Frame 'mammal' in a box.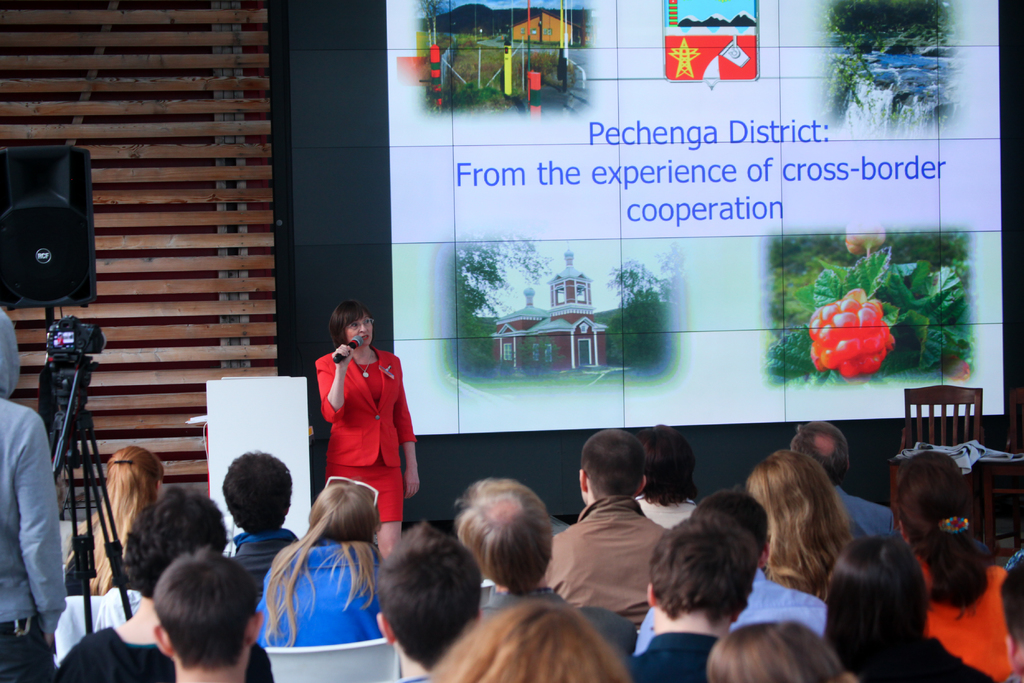
crop(155, 548, 269, 682).
